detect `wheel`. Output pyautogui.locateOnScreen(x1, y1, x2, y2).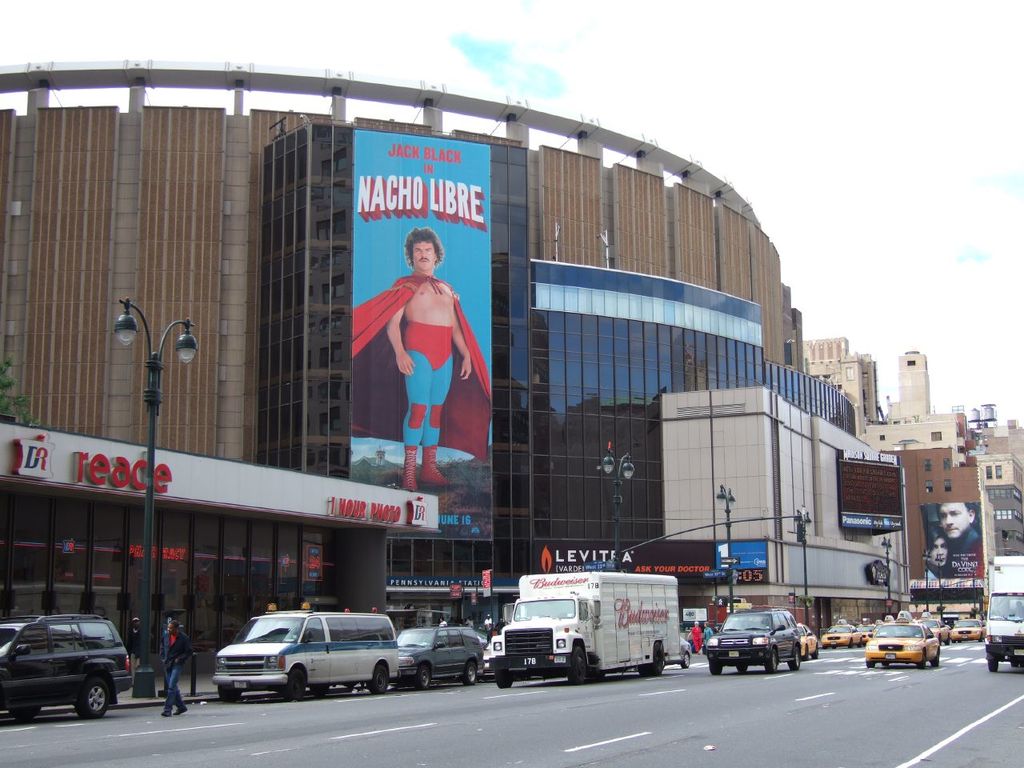
pyautogui.locateOnScreen(650, 646, 661, 674).
